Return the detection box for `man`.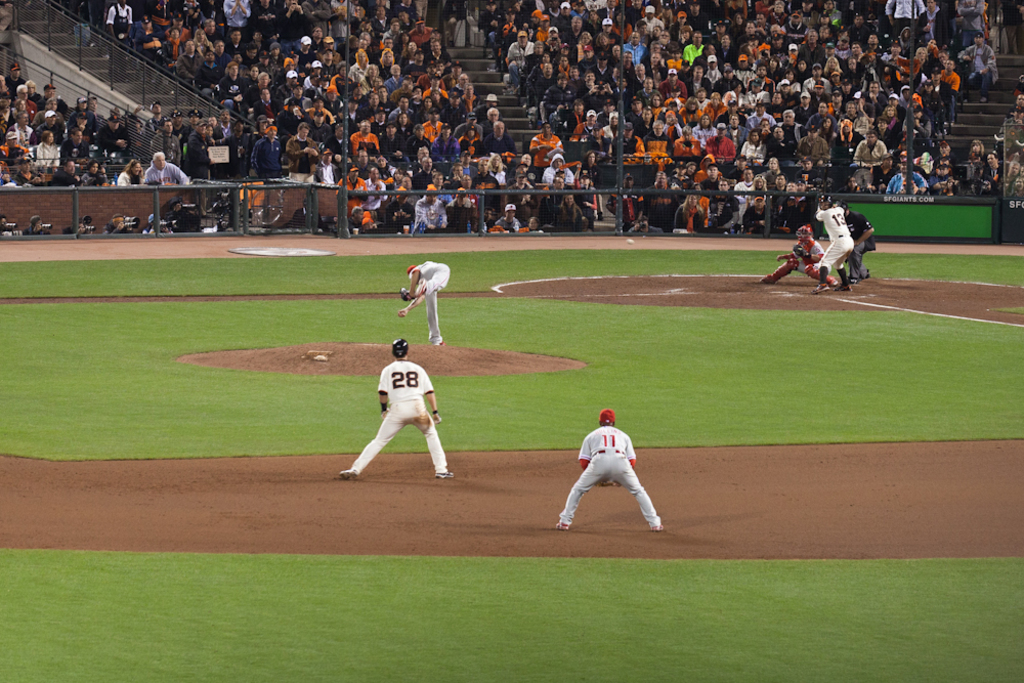
bbox(735, 24, 763, 49).
